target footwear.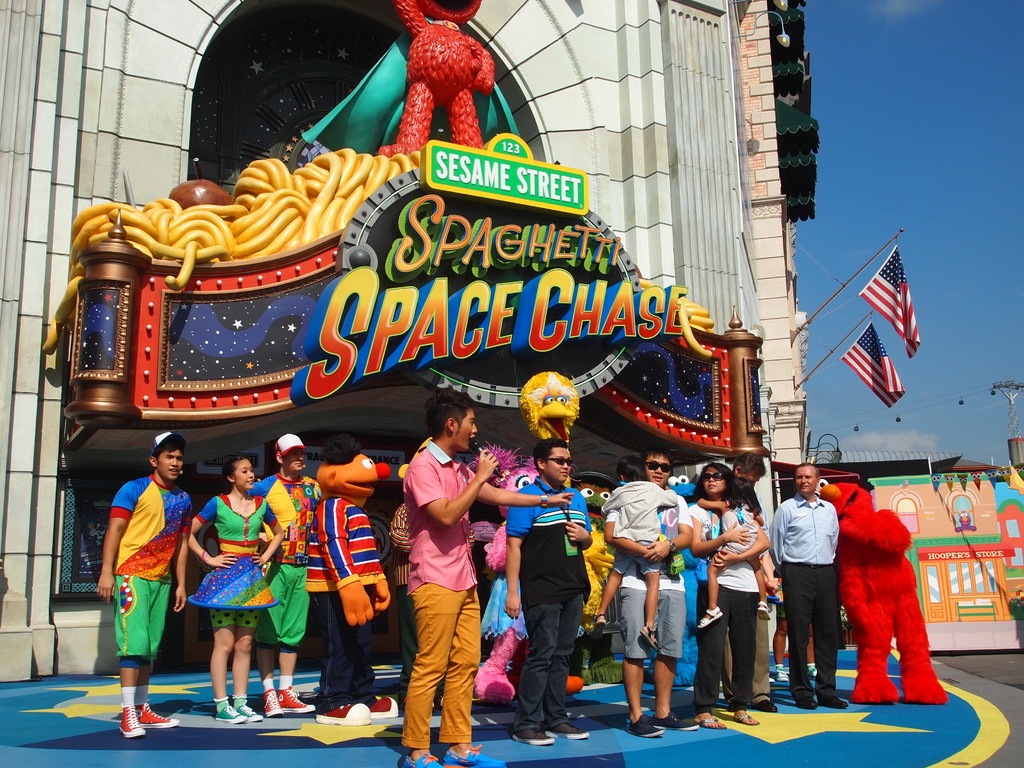
Target region: <region>807, 662, 819, 677</region>.
